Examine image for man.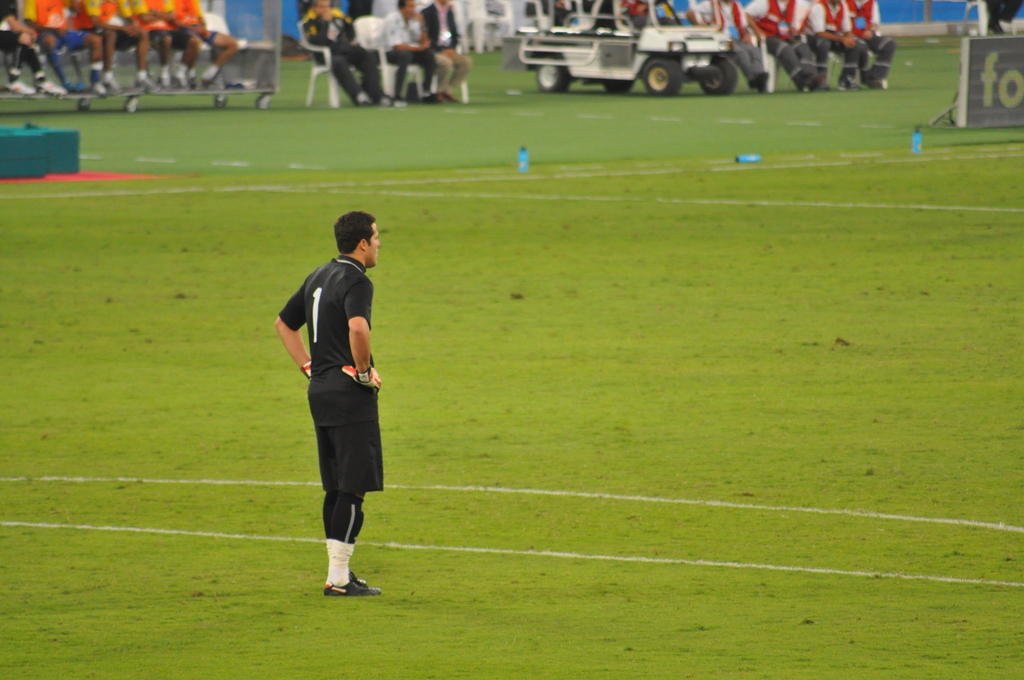
Examination result: box(381, 0, 440, 111).
